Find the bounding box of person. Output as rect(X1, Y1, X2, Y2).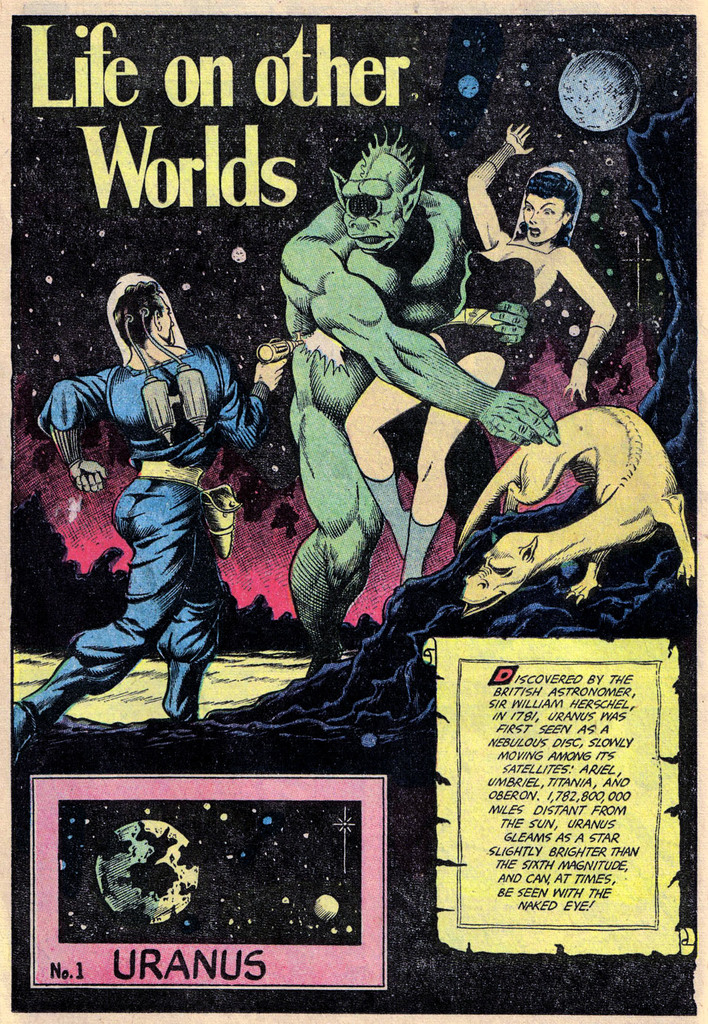
rect(55, 261, 251, 782).
